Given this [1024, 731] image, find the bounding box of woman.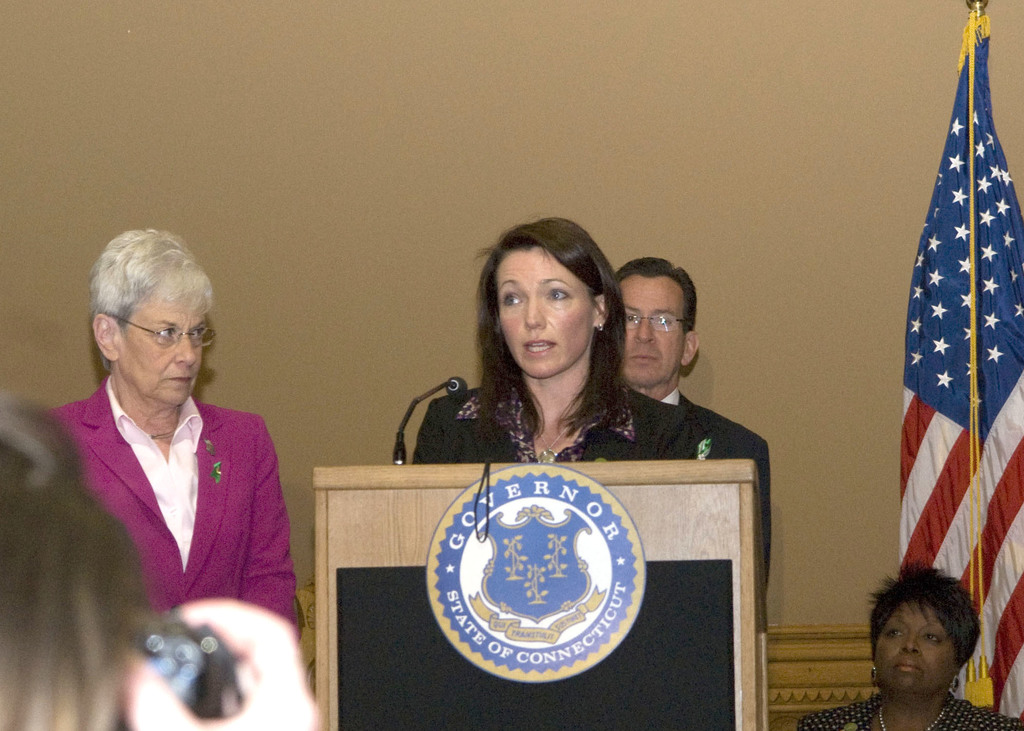
(x1=792, y1=559, x2=1023, y2=730).
